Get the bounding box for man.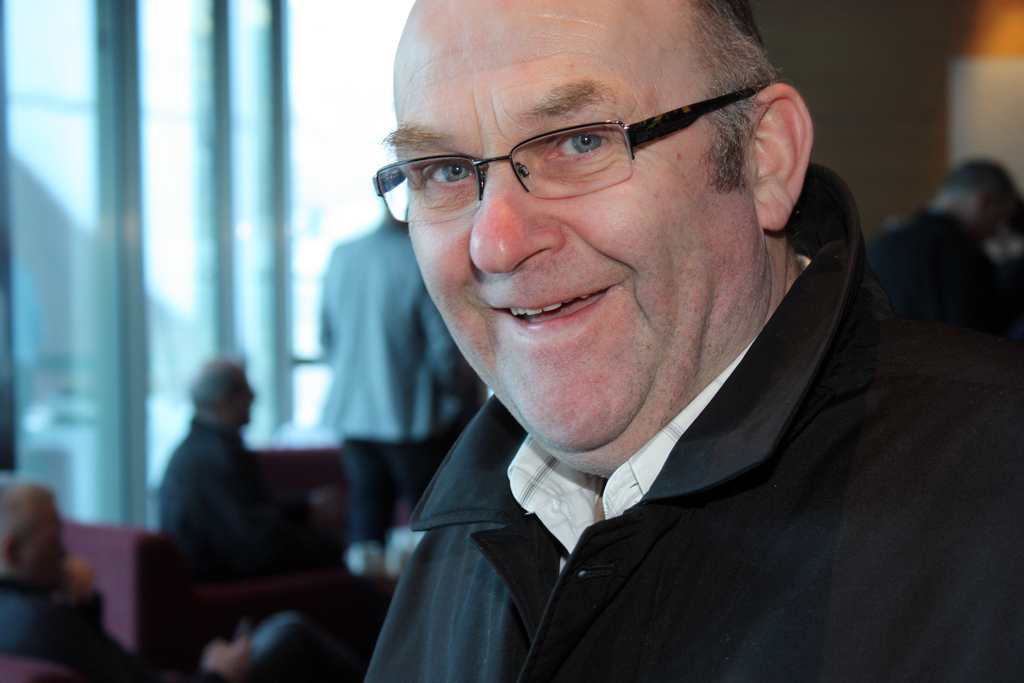
(x1=866, y1=156, x2=1023, y2=333).
